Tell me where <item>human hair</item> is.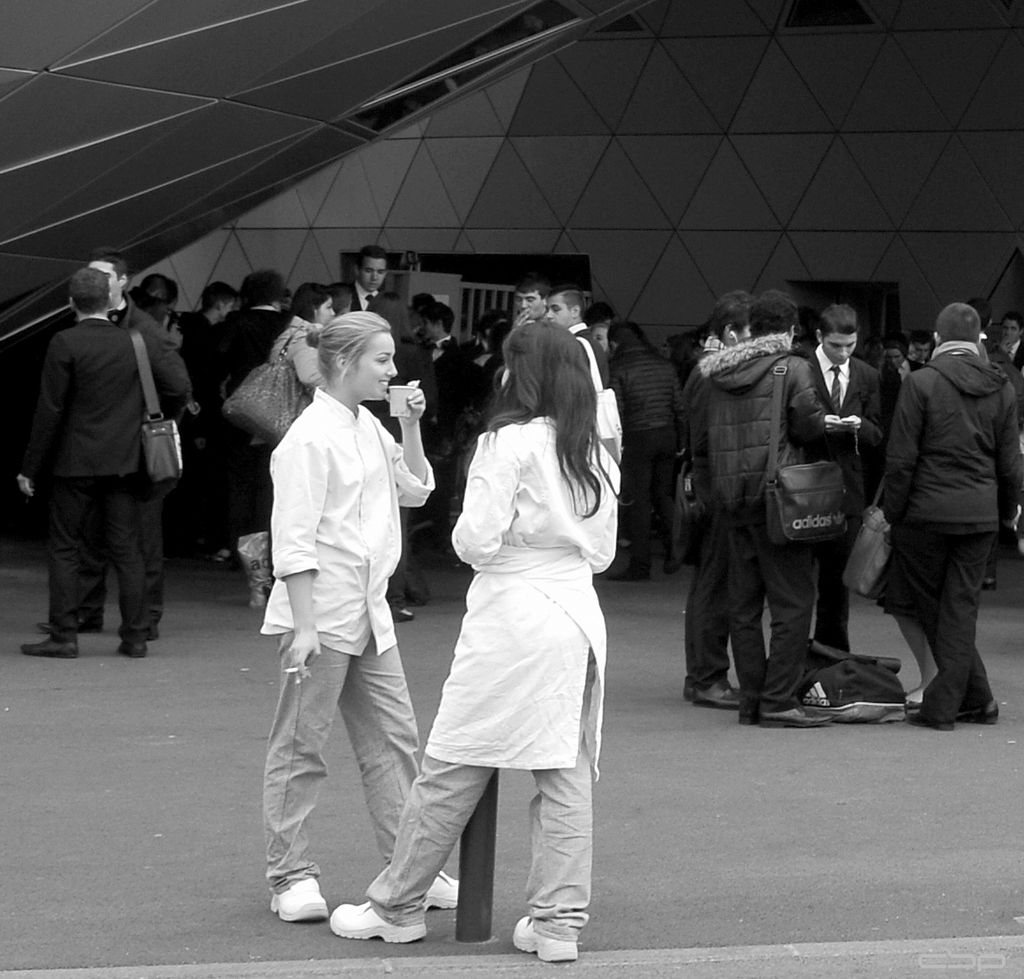
<item>human hair</item> is at box(202, 278, 239, 308).
